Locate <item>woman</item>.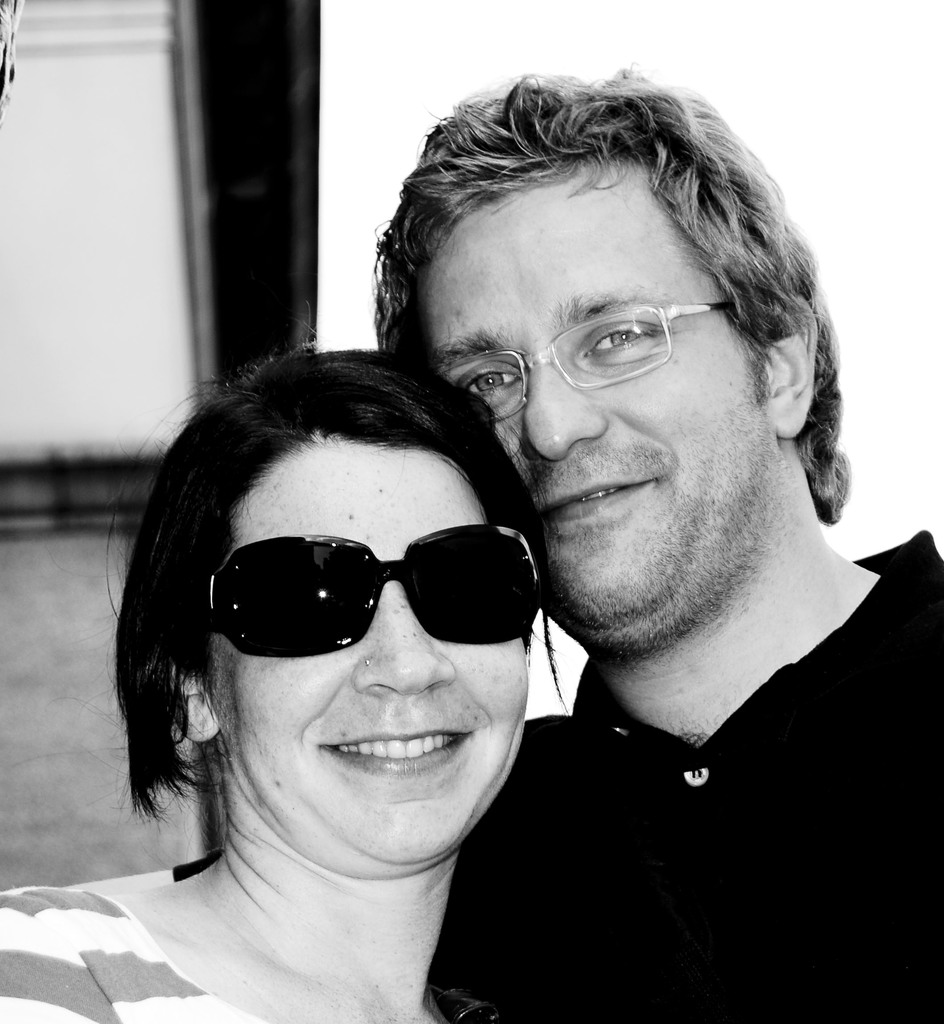
Bounding box: bbox=(0, 268, 605, 1023).
